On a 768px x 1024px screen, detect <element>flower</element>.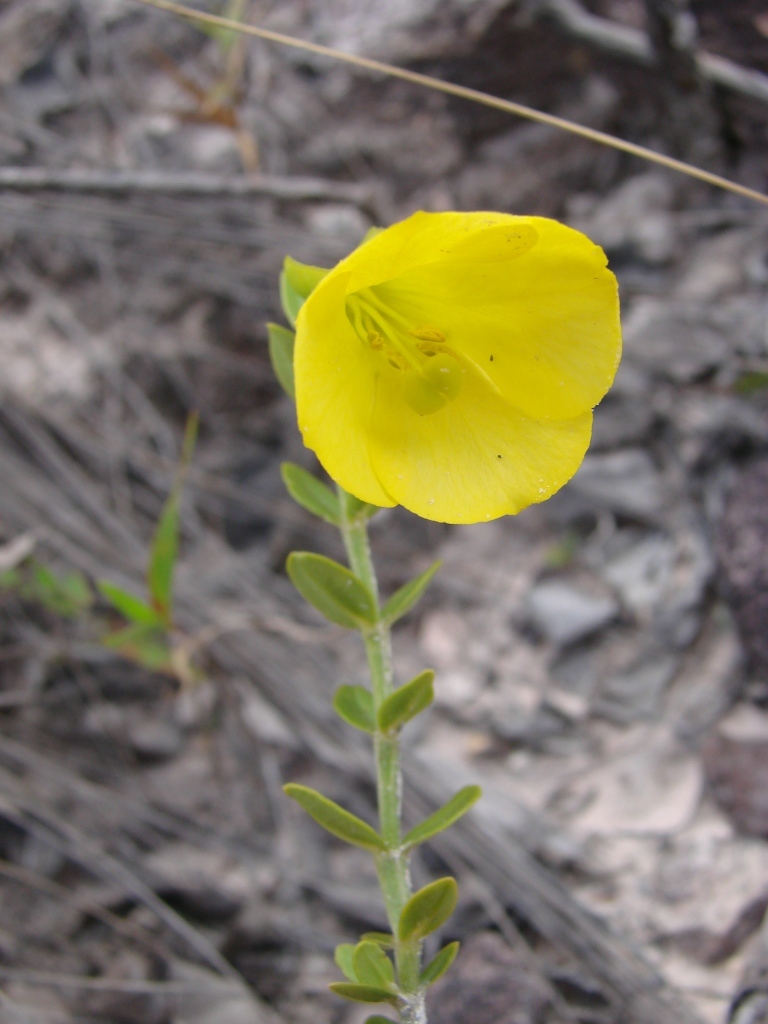
bbox=(285, 207, 622, 528).
